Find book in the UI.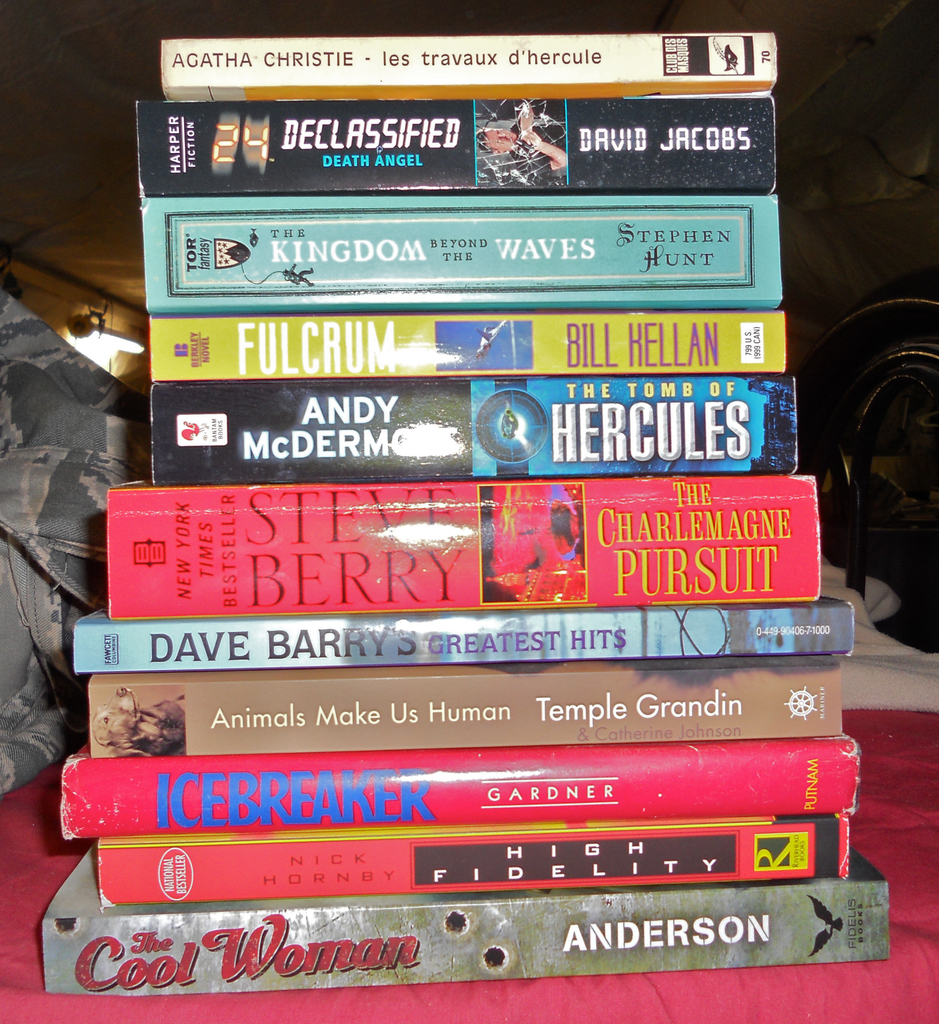
UI element at rect(29, 895, 903, 998).
